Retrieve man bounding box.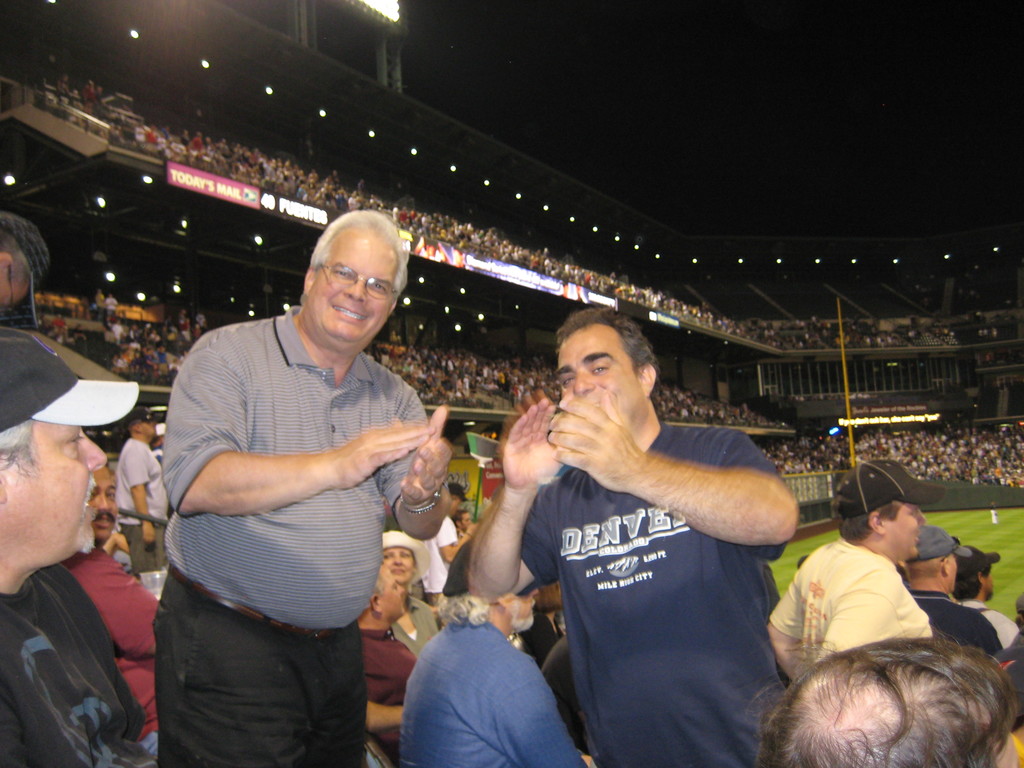
Bounding box: (402, 547, 589, 767).
